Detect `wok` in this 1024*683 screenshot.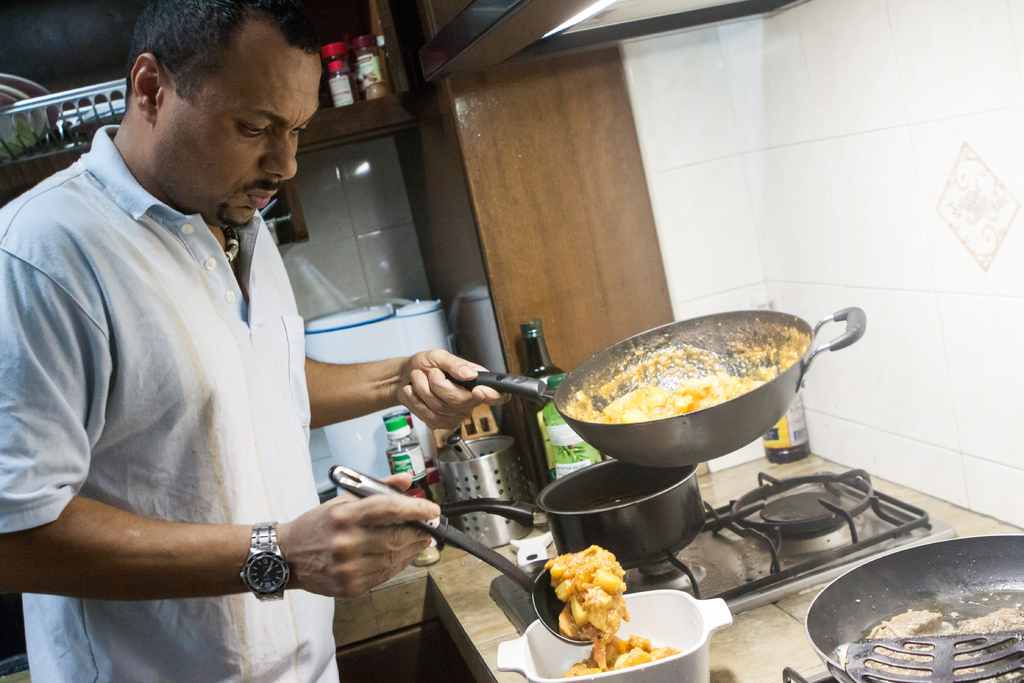
Detection: box(431, 304, 867, 473).
